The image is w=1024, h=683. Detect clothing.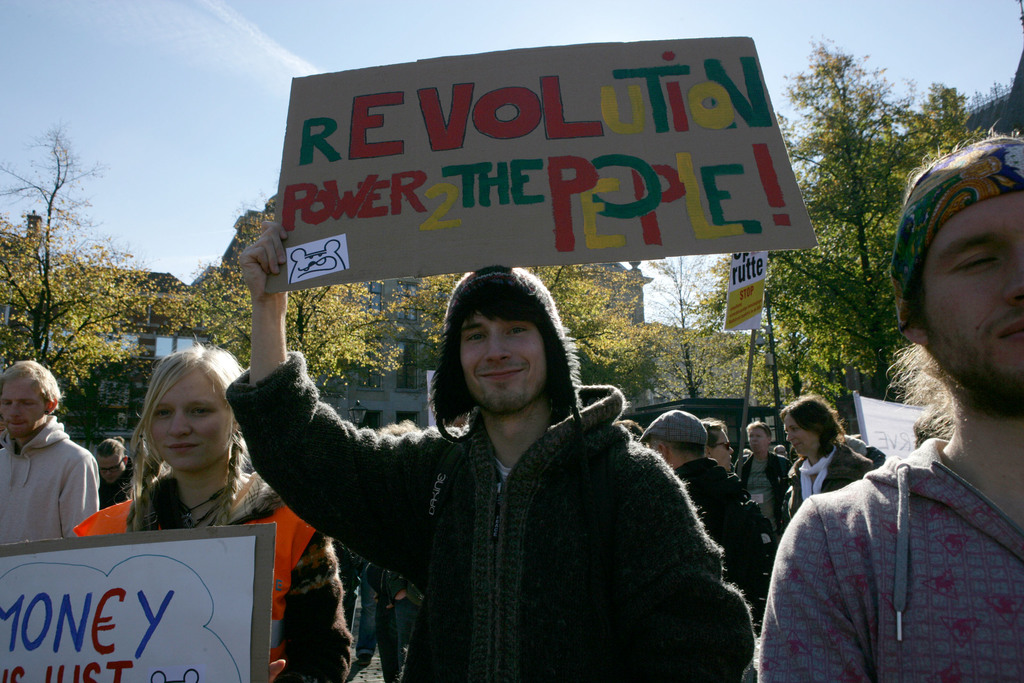
Detection: [751,443,1023,682].
